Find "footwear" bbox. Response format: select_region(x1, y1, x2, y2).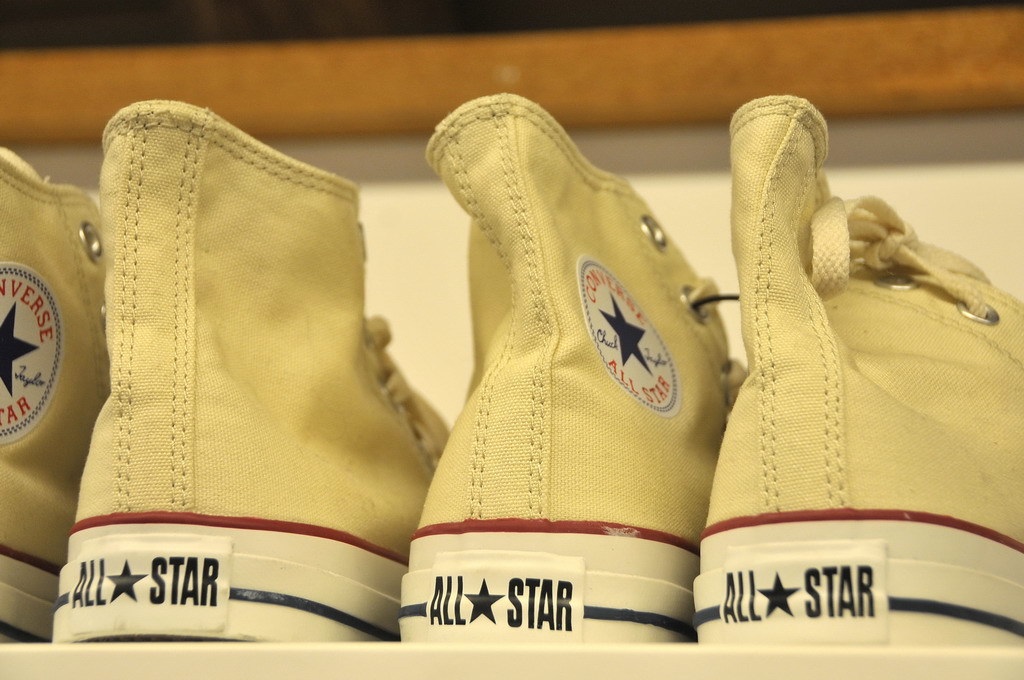
select_region(52, 98, 452, 643).
